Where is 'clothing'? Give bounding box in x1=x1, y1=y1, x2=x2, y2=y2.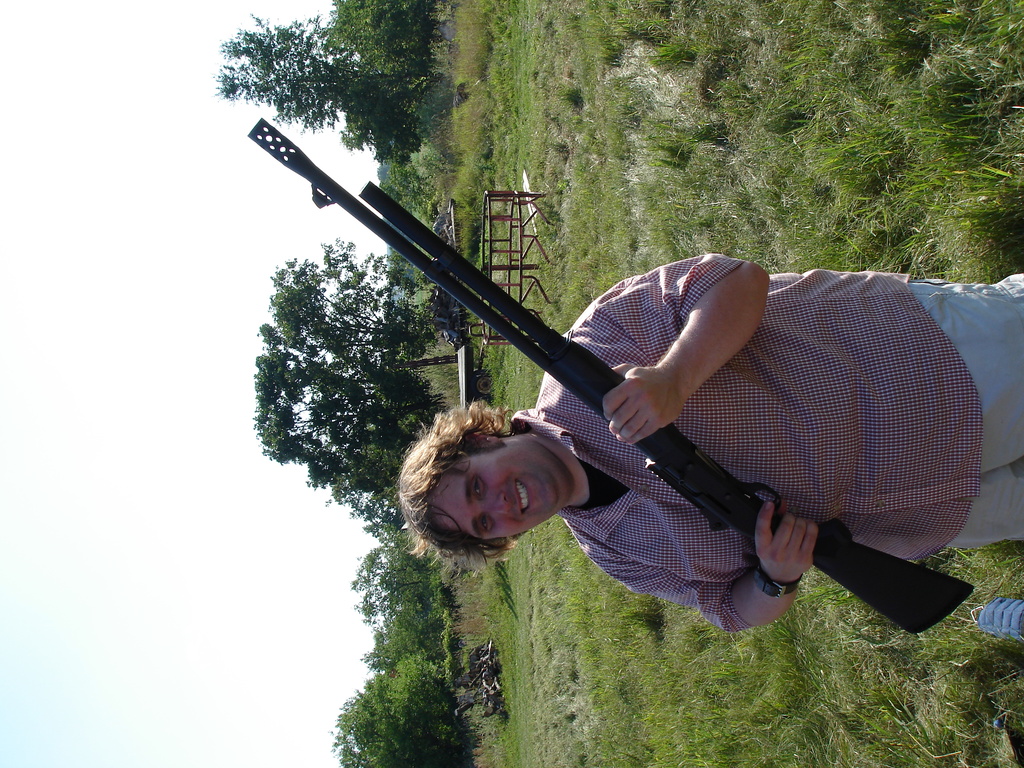
x1=479, y1=220, x2=1009, y2=629.
